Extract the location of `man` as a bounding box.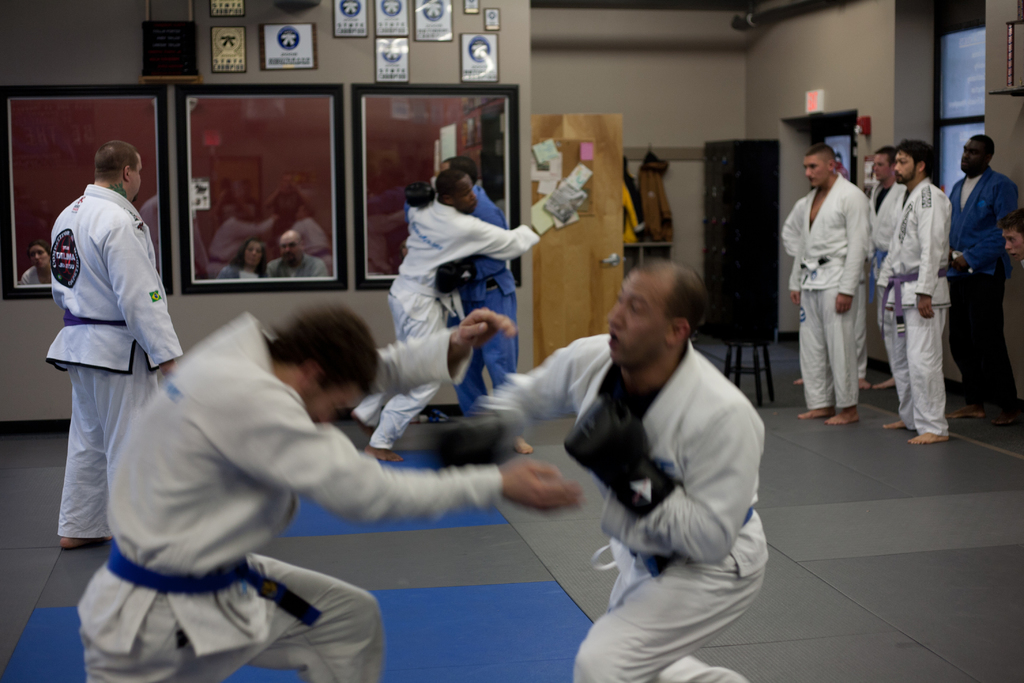
(left=69, top=304, right=584, bottom=682).
